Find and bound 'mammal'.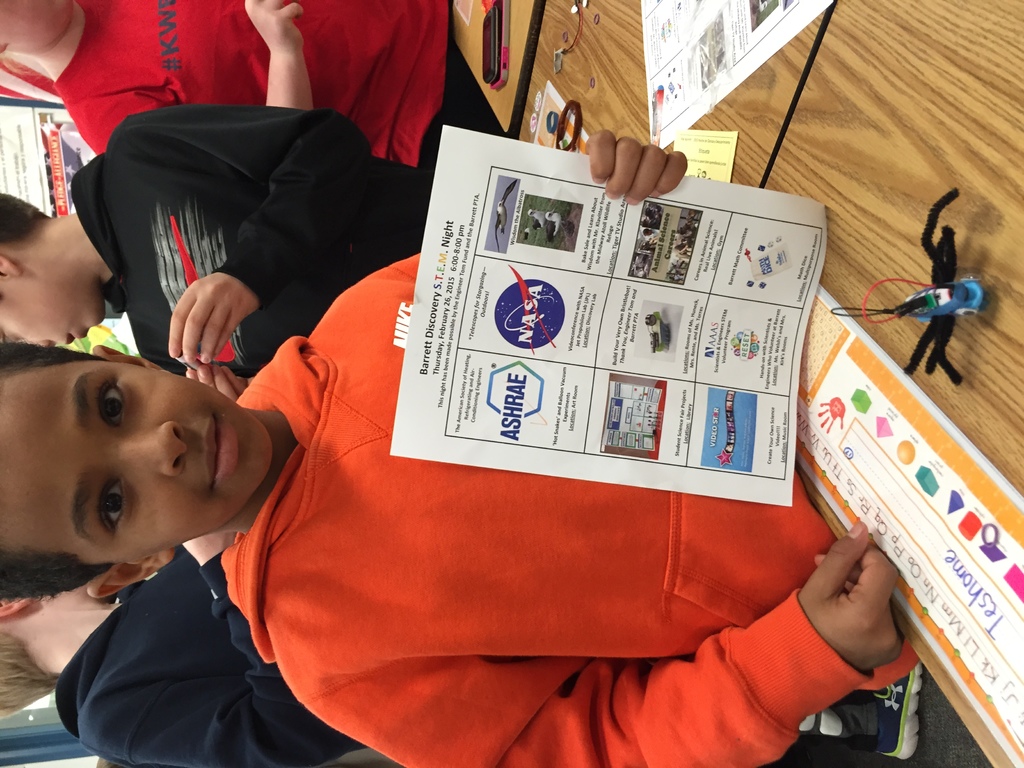
Bound: (x1=0, y1=0, x2=506, y2=157).
